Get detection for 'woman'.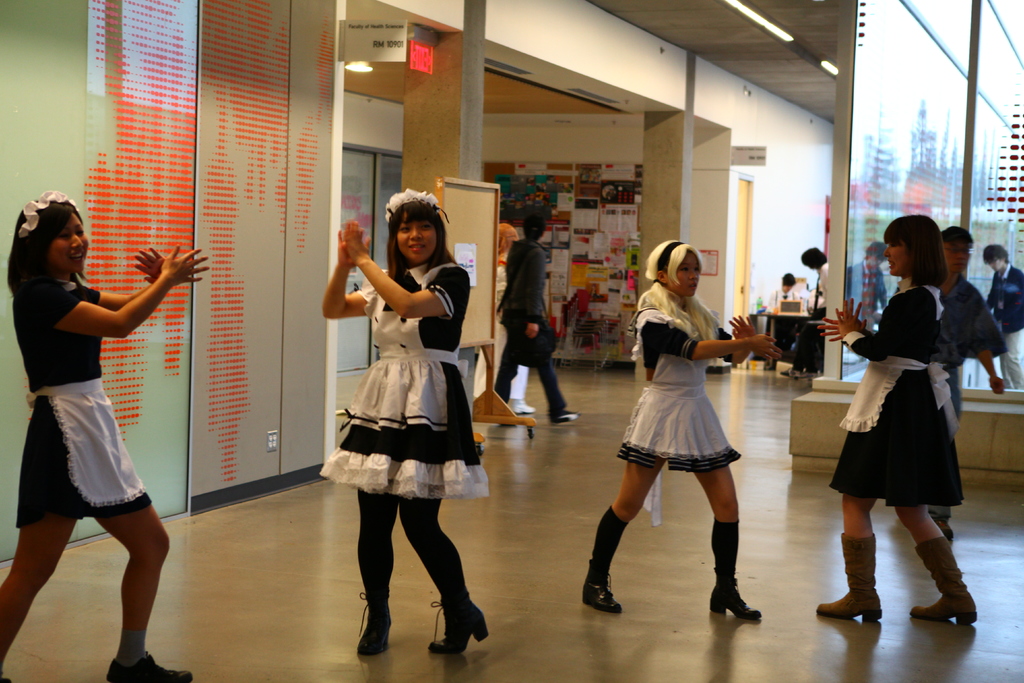
Detection: l=0, t=190, r=211, b=682.
